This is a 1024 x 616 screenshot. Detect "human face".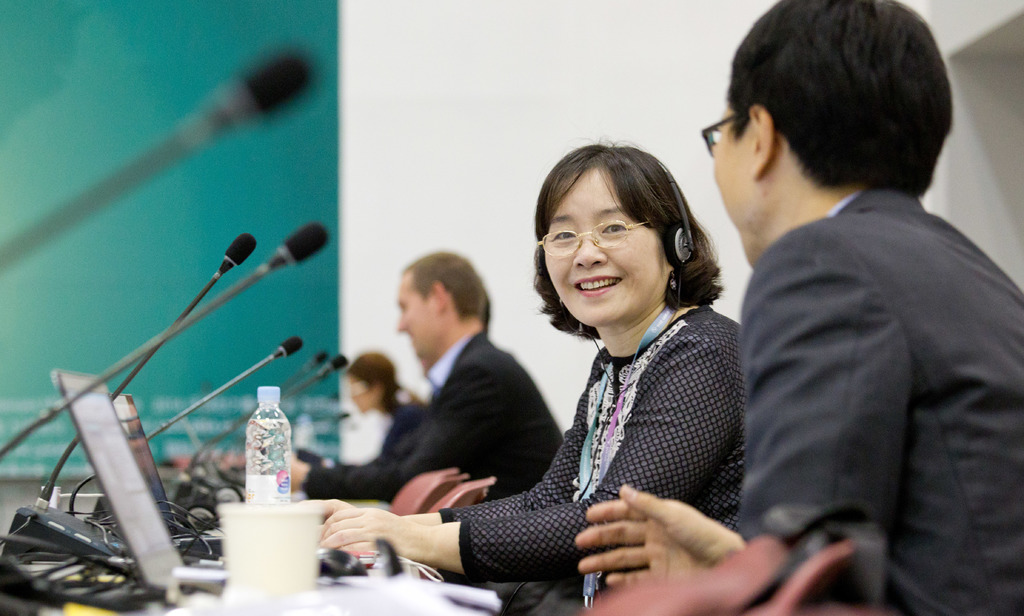
left=394, top=269, right=439, bottom=366.
